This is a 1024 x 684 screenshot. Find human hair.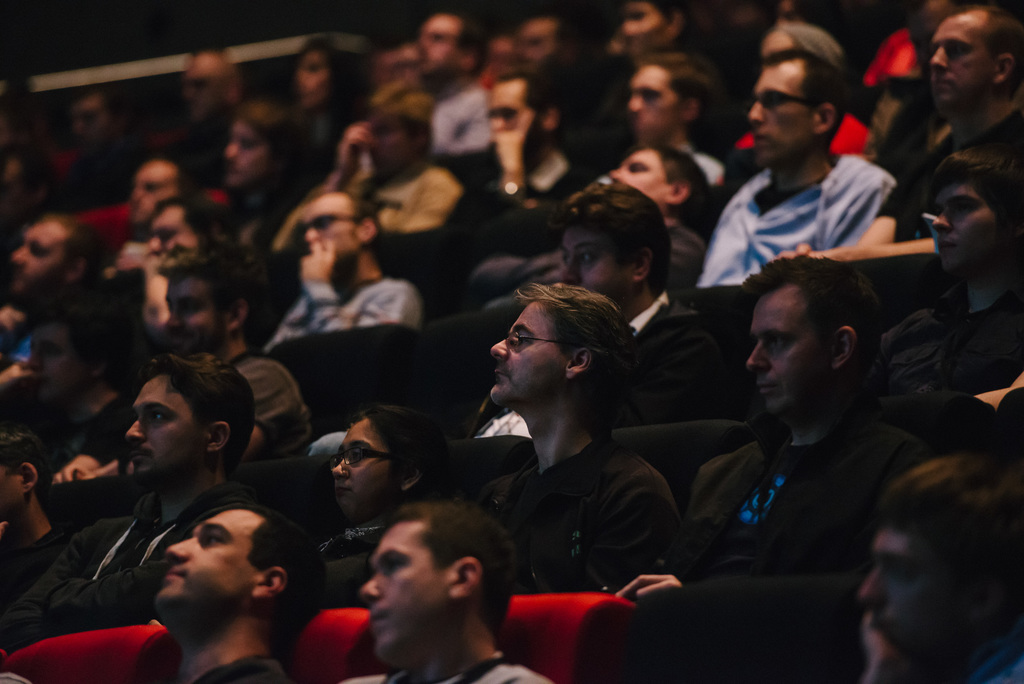
Bounding box: bbox=[365, 76, 433, 147].
